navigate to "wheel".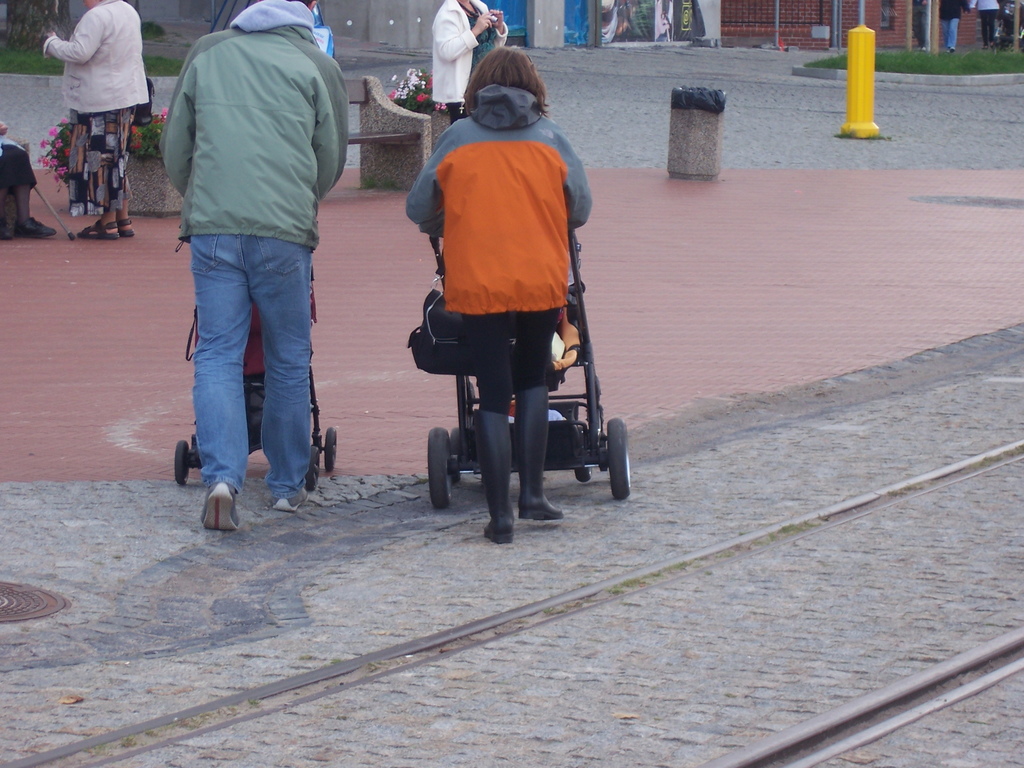
Navigation target: rect(451, 424, 460, 485).
